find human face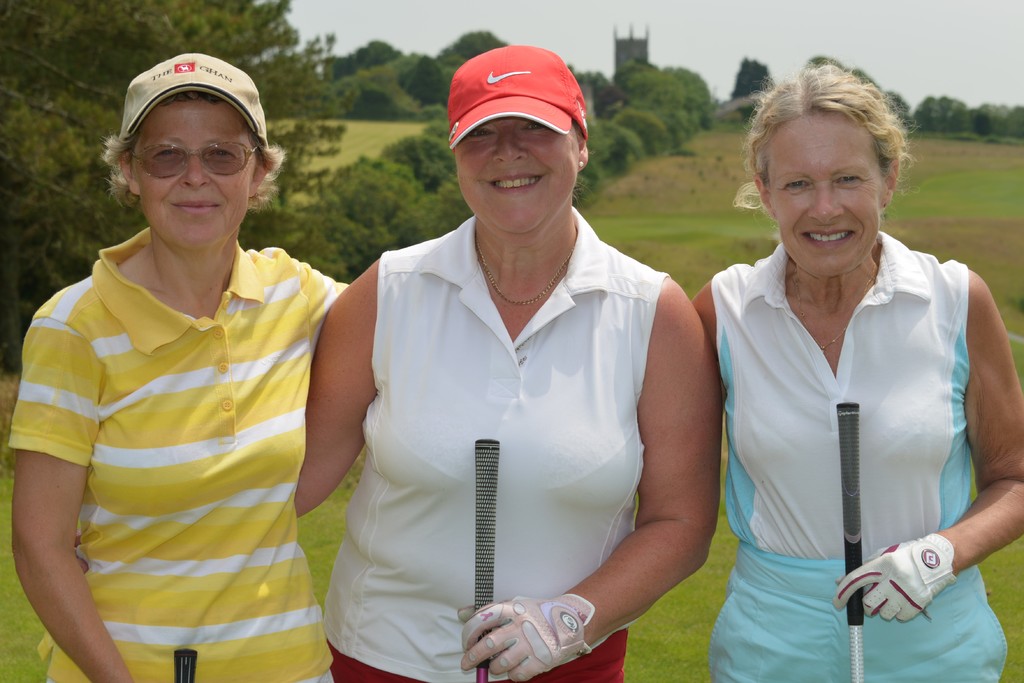
[x1=450, y1=113, x2=584, y2=236]
